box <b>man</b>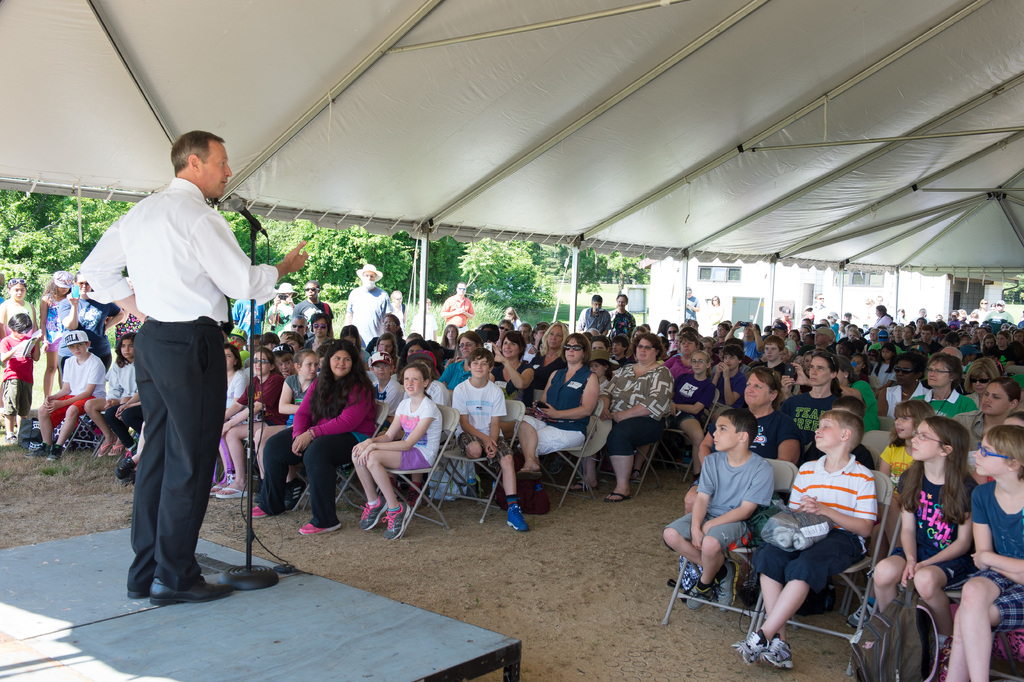
region(286, 316, 311, 346)
